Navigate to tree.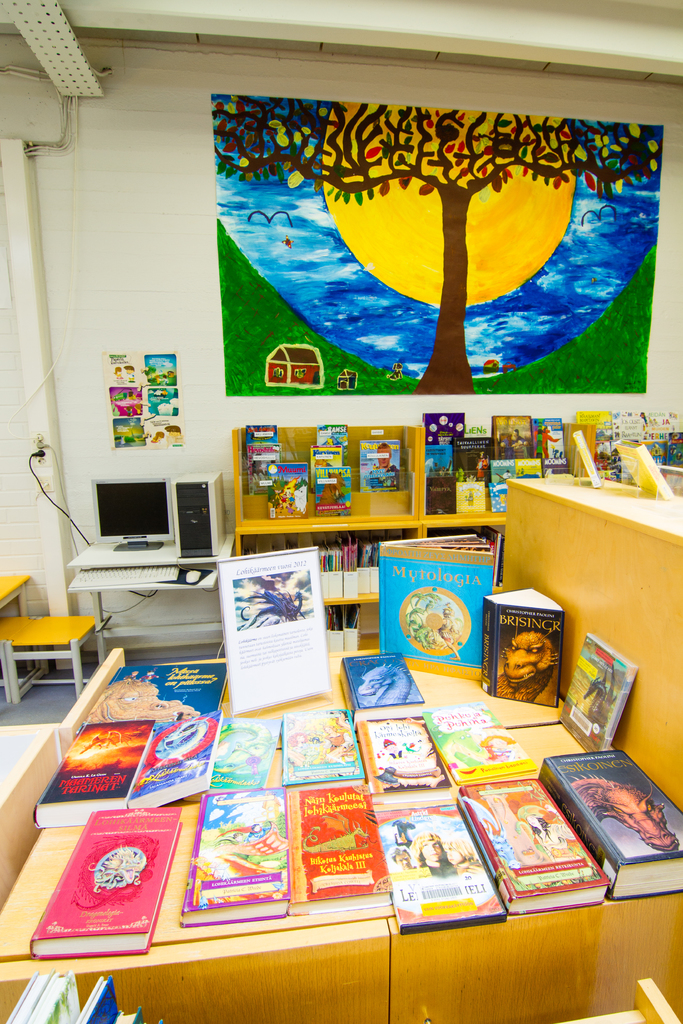
Navigation target: BBox(201, 103, 666, 401).
